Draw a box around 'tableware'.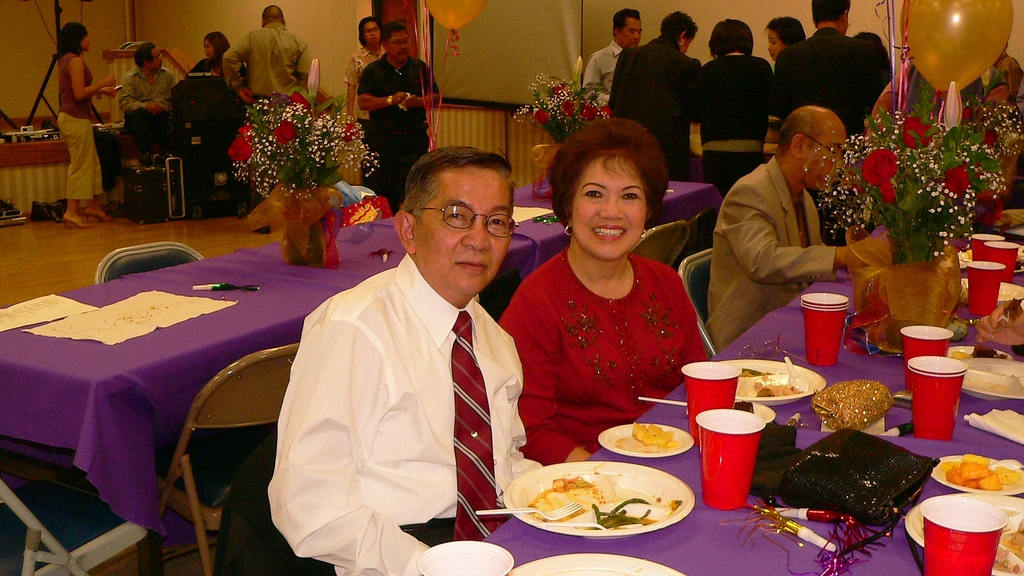
select_region(596, 421, 695, 458).
